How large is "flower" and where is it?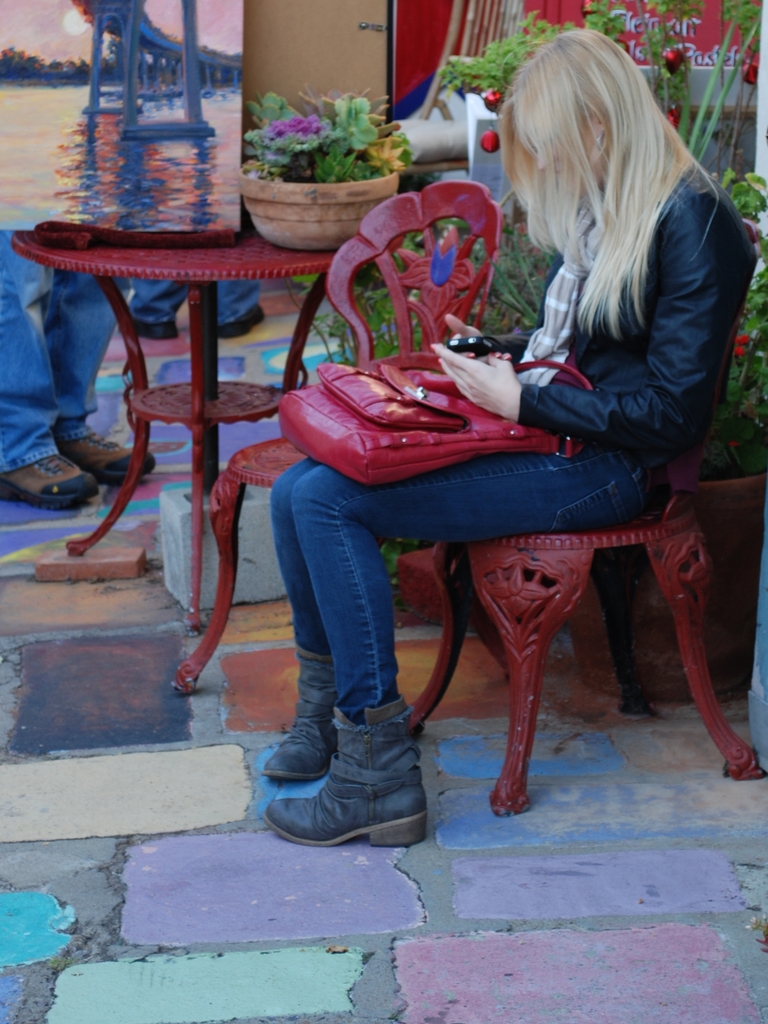
Bounding box: (477, 87, 502, 111).
